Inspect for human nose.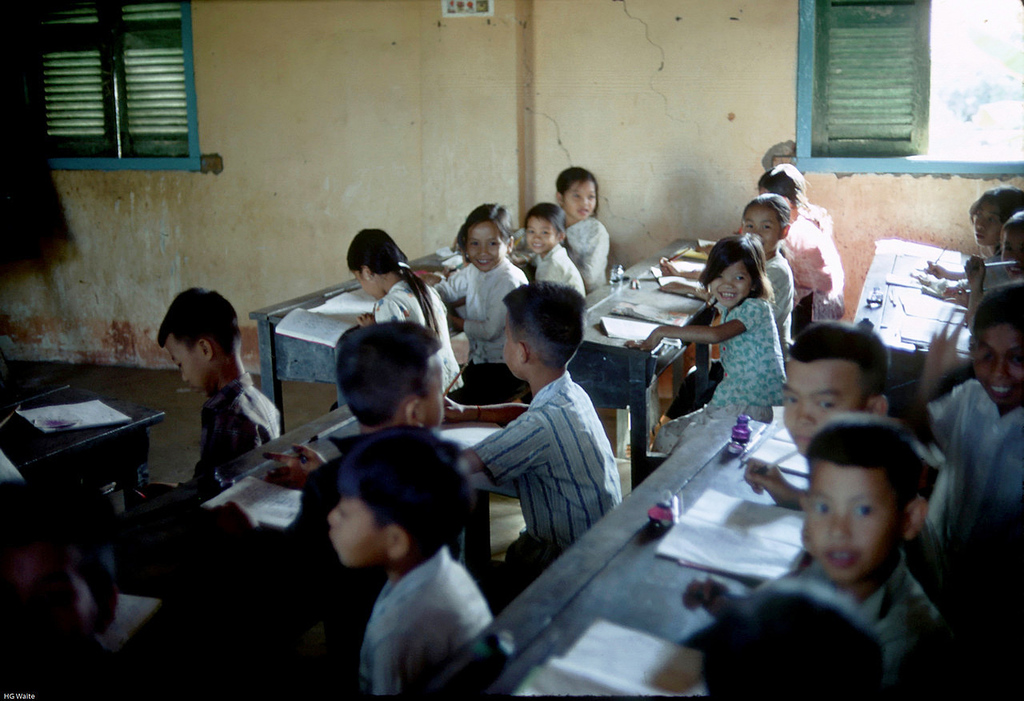
Inspection: bbox=[1014, 249, 1022, 259].
